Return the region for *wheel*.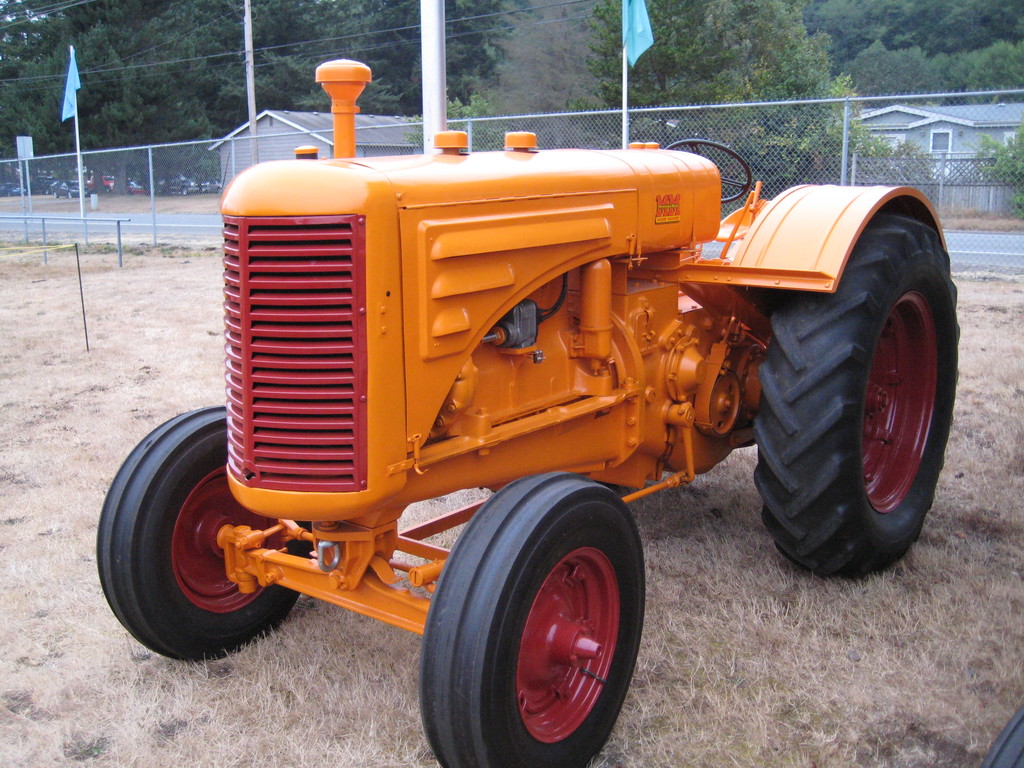
rect(426, 470, 644, 764).
